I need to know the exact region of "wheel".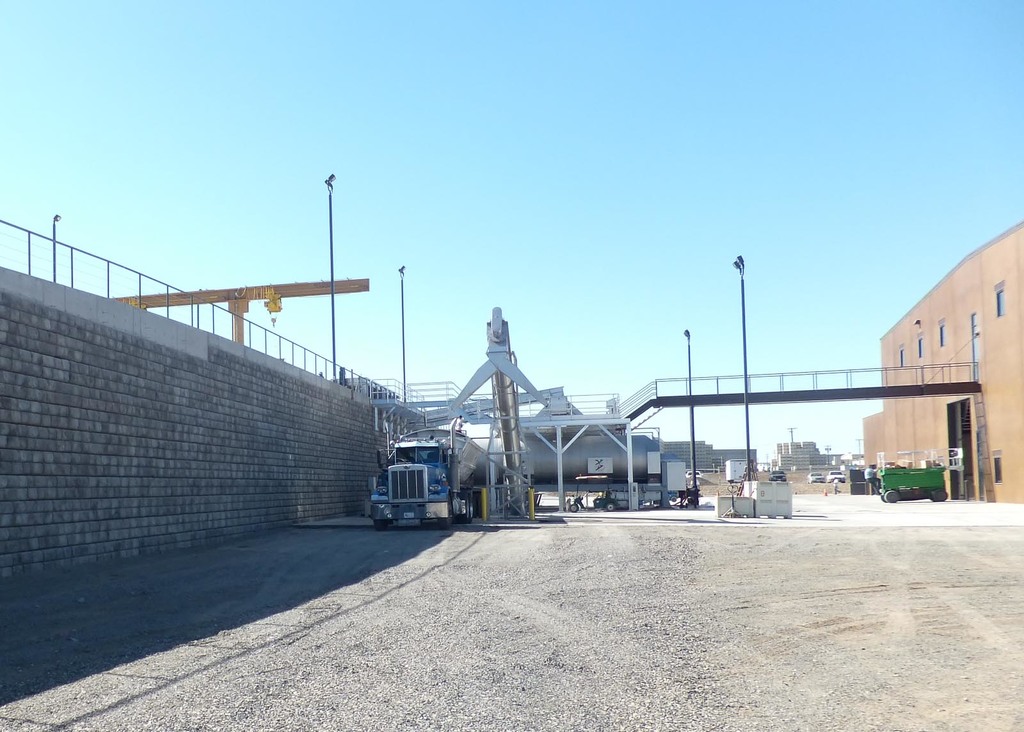
Region: rect(436, 520, 454, 529).
